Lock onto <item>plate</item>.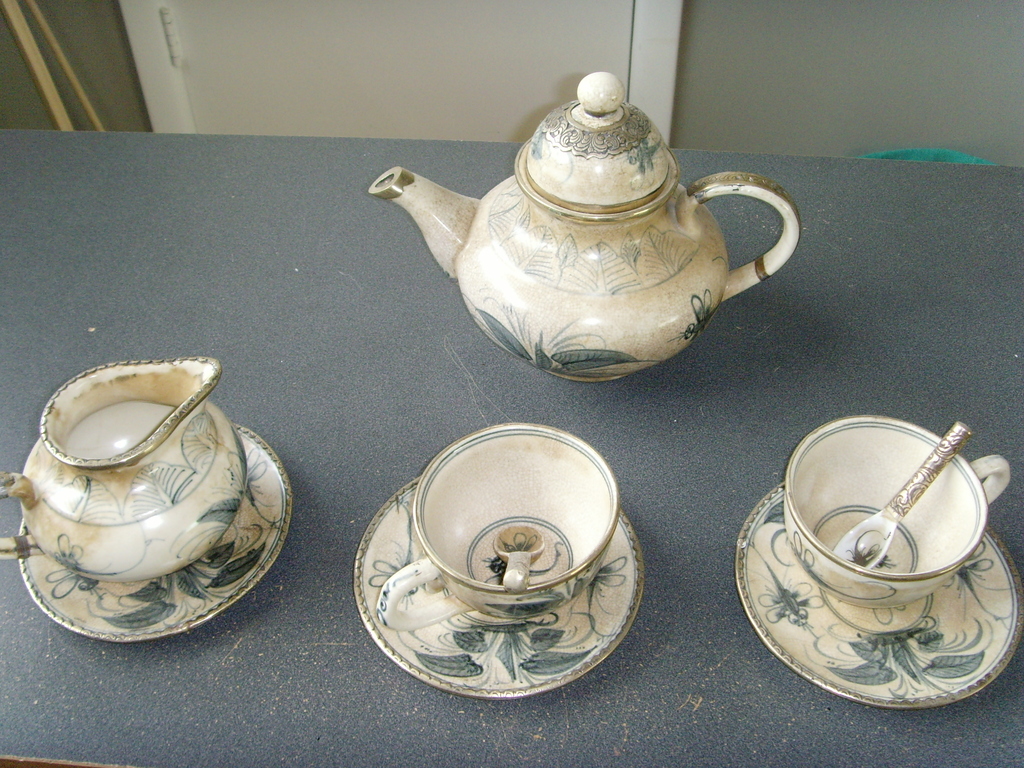
Locked: (351, 481, 643, 690).
